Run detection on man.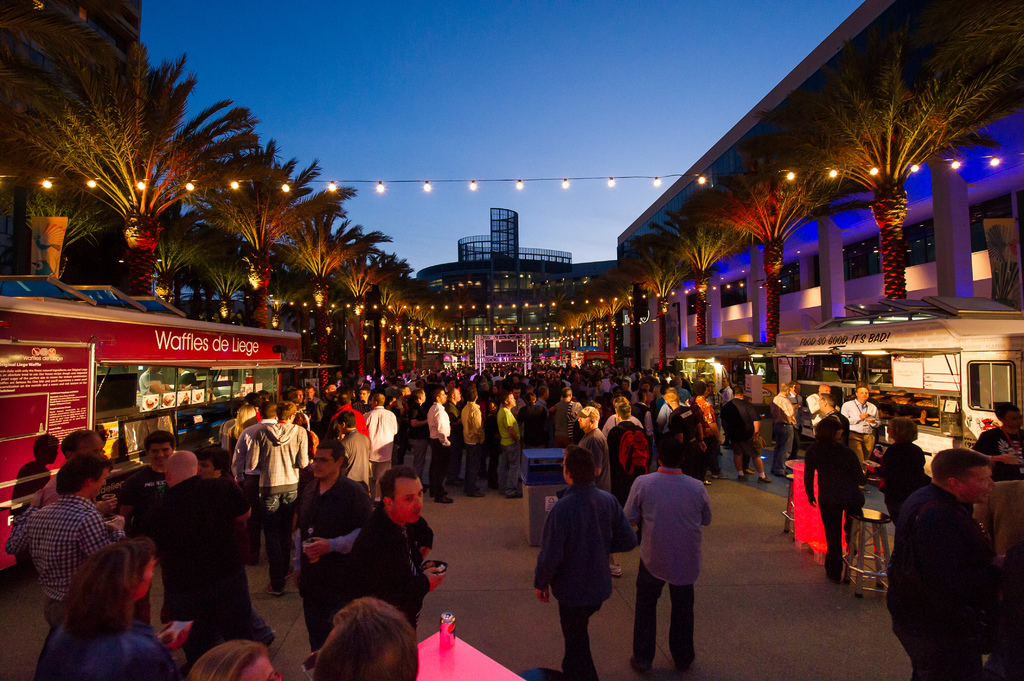
Result: [left=406, top=386, right=428, bottom=465].
